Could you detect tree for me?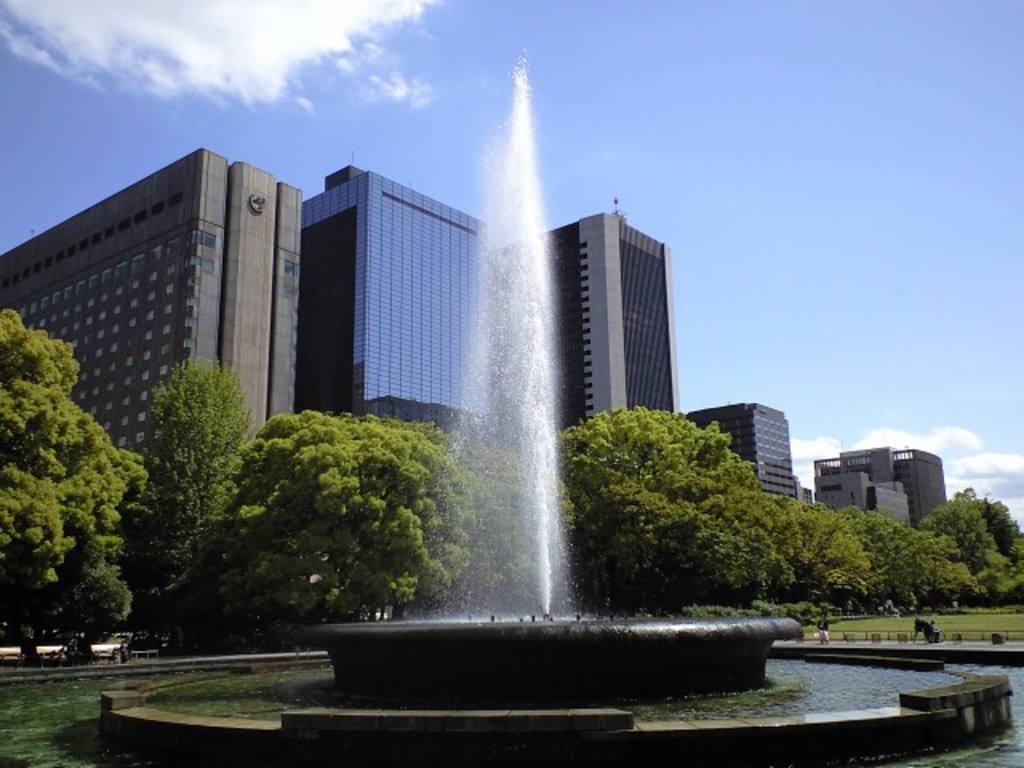
Detection result: select_region(541, 398, 778, 605).
